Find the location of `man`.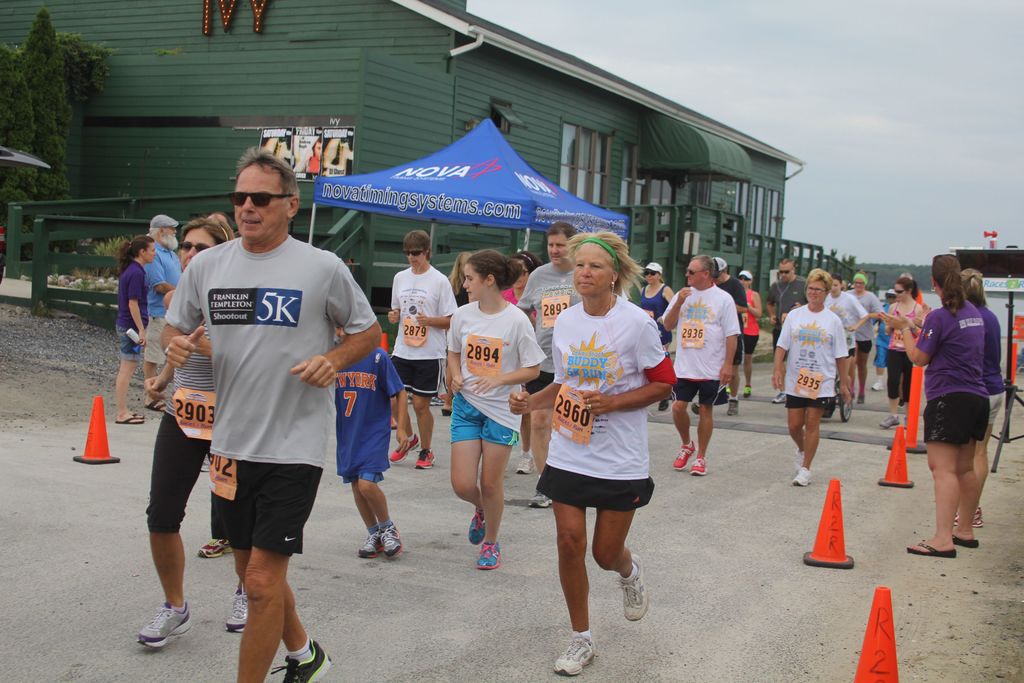
Location: select_region(145, 211, 184, 412).
